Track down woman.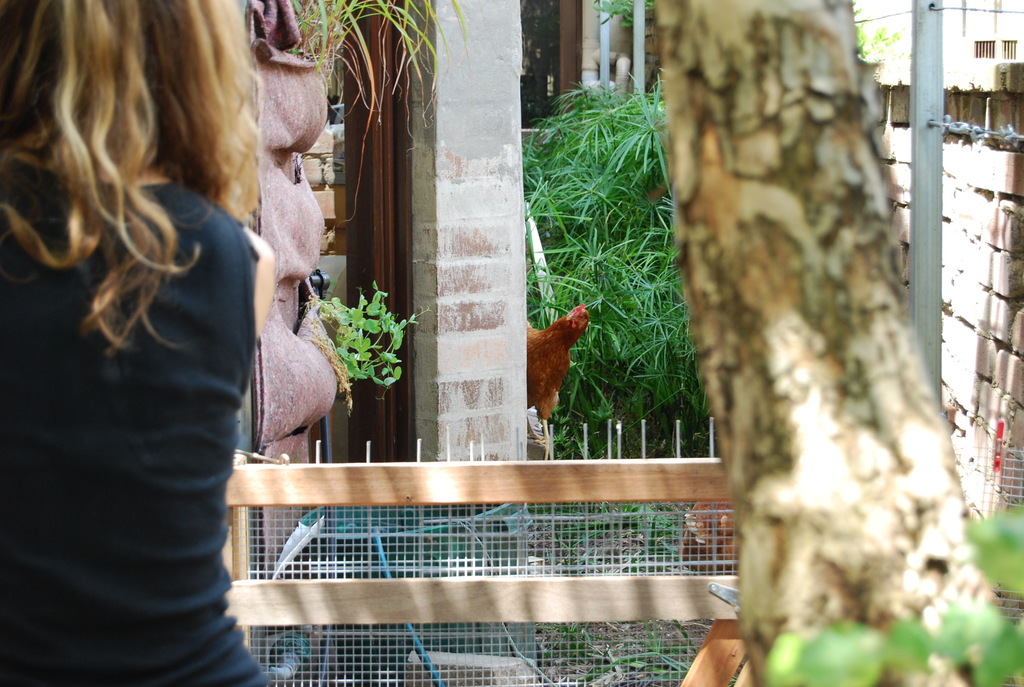
Tracked to [0,1,292,654].
